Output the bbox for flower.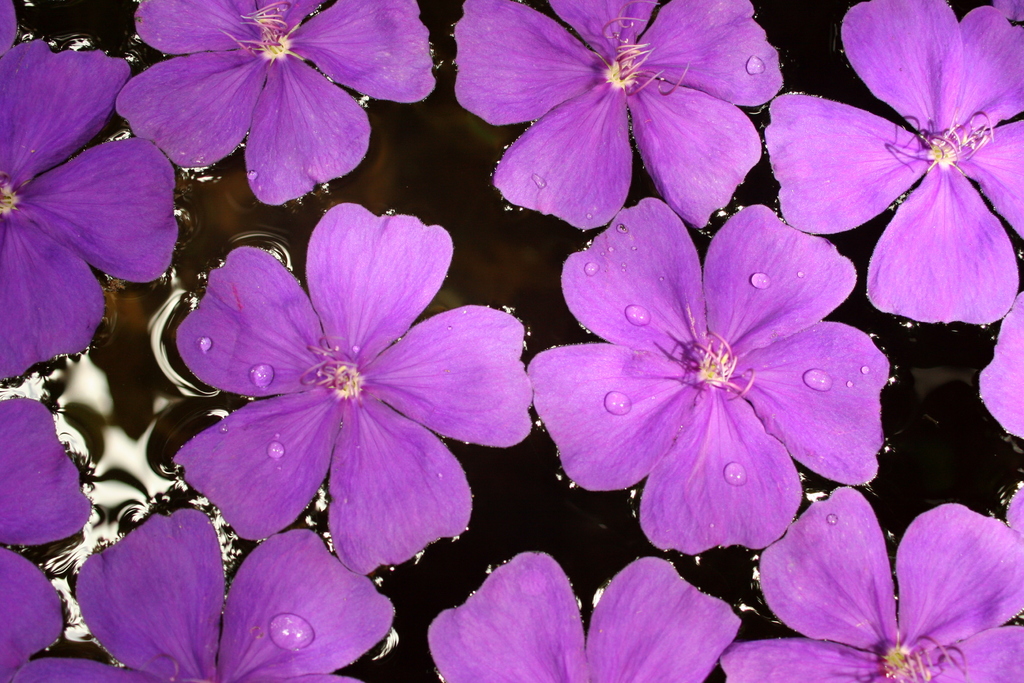
{"x1": 979, "y1": 289, "x2": 1023, "y2": 545}.
